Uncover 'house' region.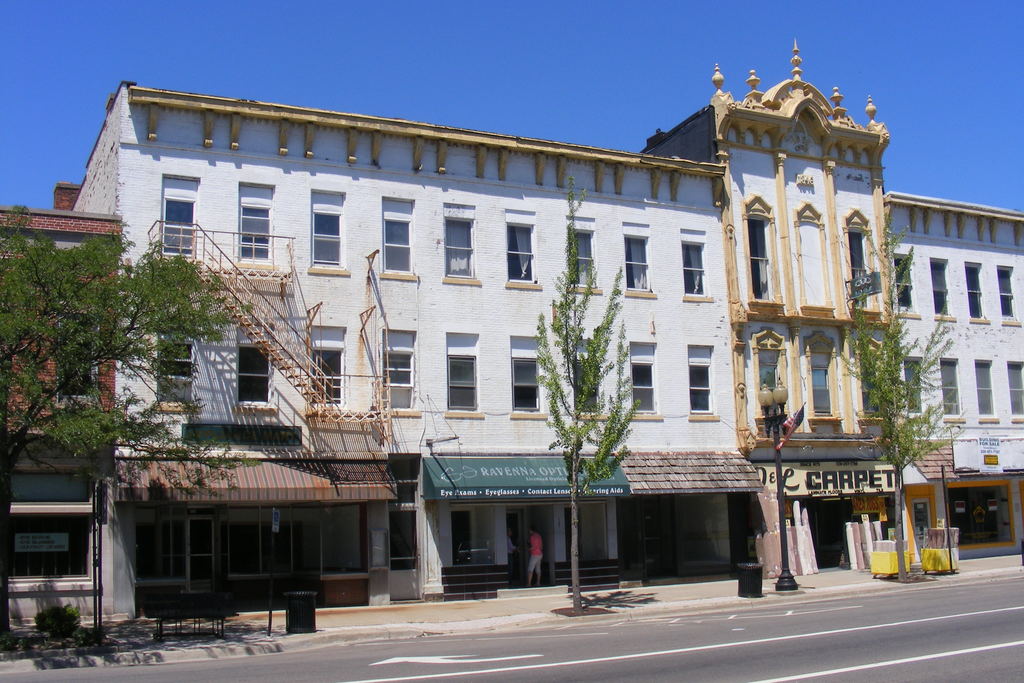
Uncovered: (780, 130, 1020, 586).
